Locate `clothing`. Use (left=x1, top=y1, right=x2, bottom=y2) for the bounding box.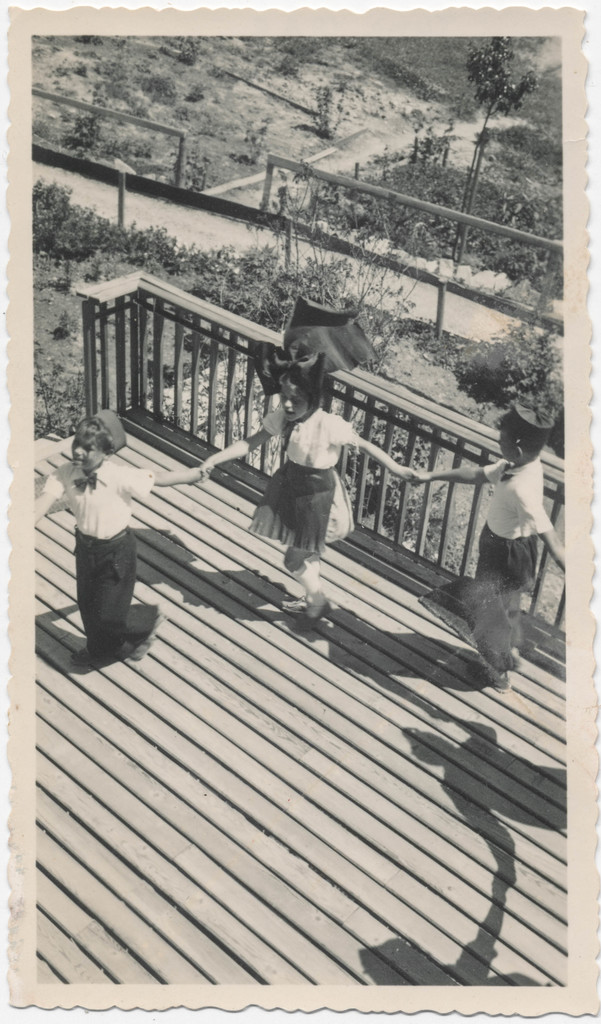
(left=249, top=406, right=356, bottom=547).
